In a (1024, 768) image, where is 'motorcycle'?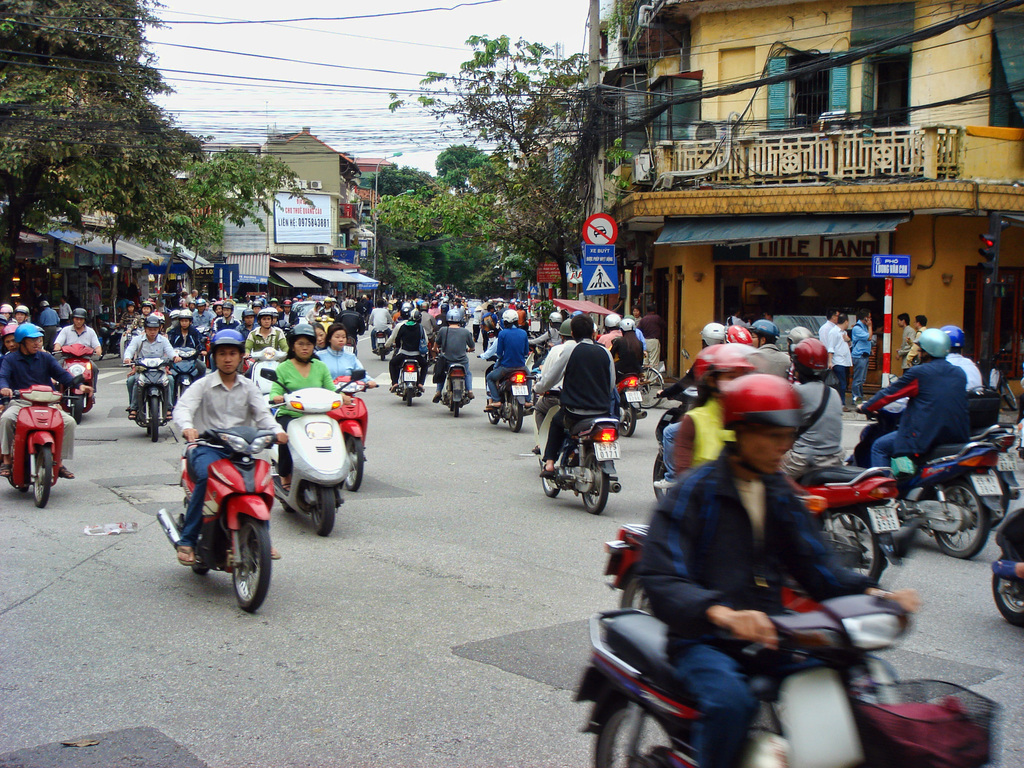
crop(532, 381, 618, 515).
